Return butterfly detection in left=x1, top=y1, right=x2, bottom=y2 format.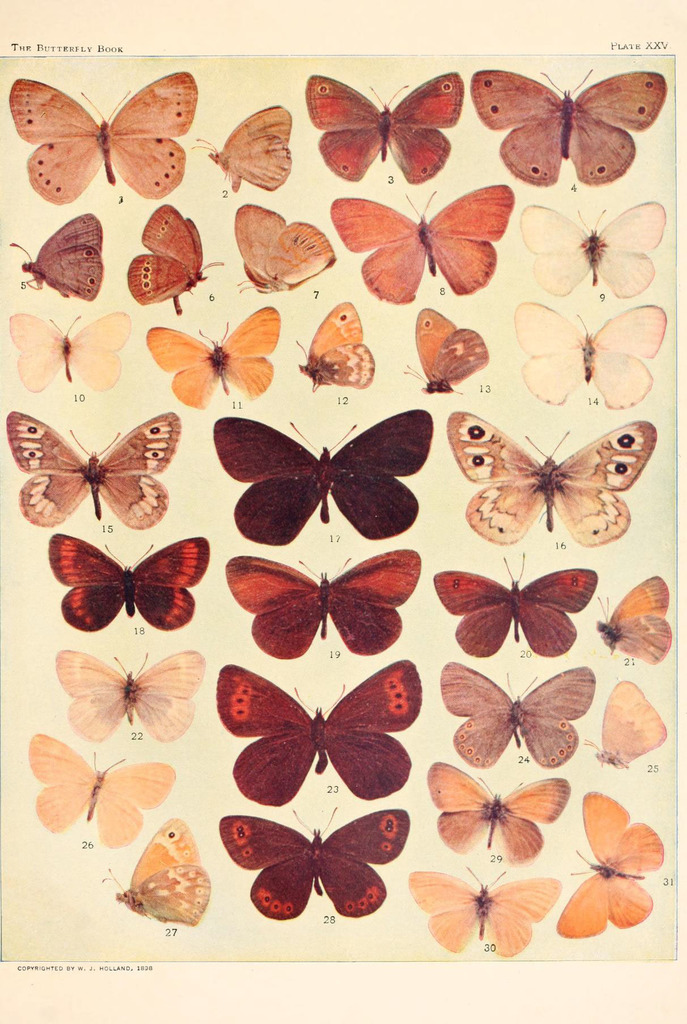
left=81, top=813, right=209, bottom=935.
